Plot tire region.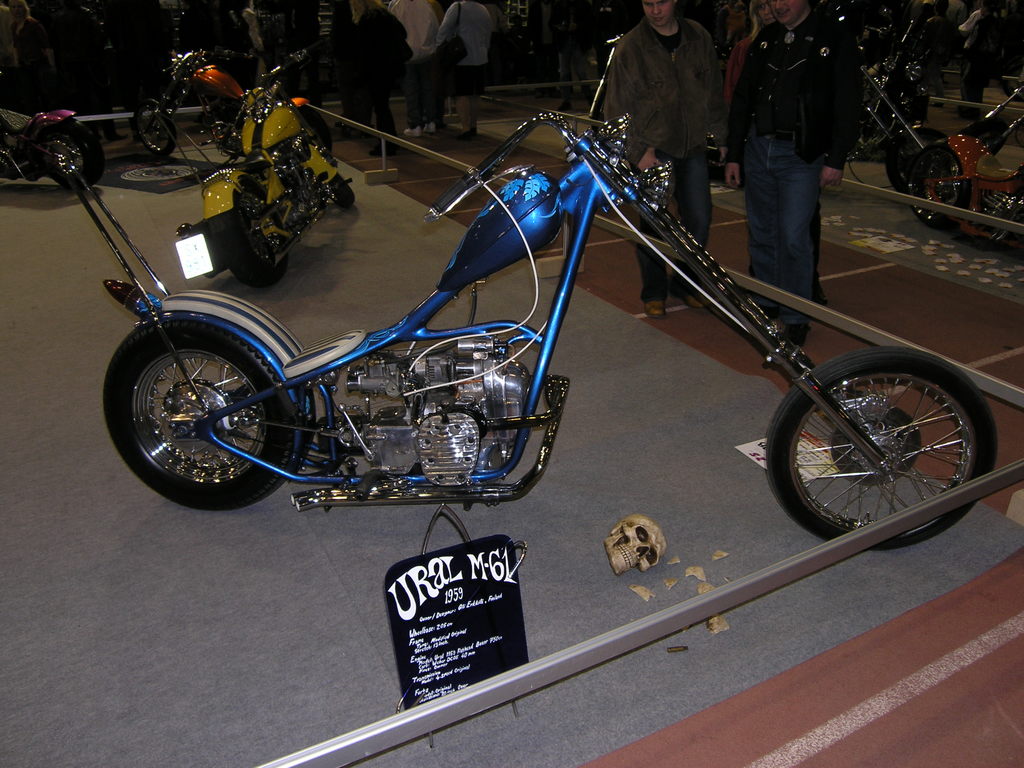
Plotted at x1=884 y1=127 x2=952 y2=197.
